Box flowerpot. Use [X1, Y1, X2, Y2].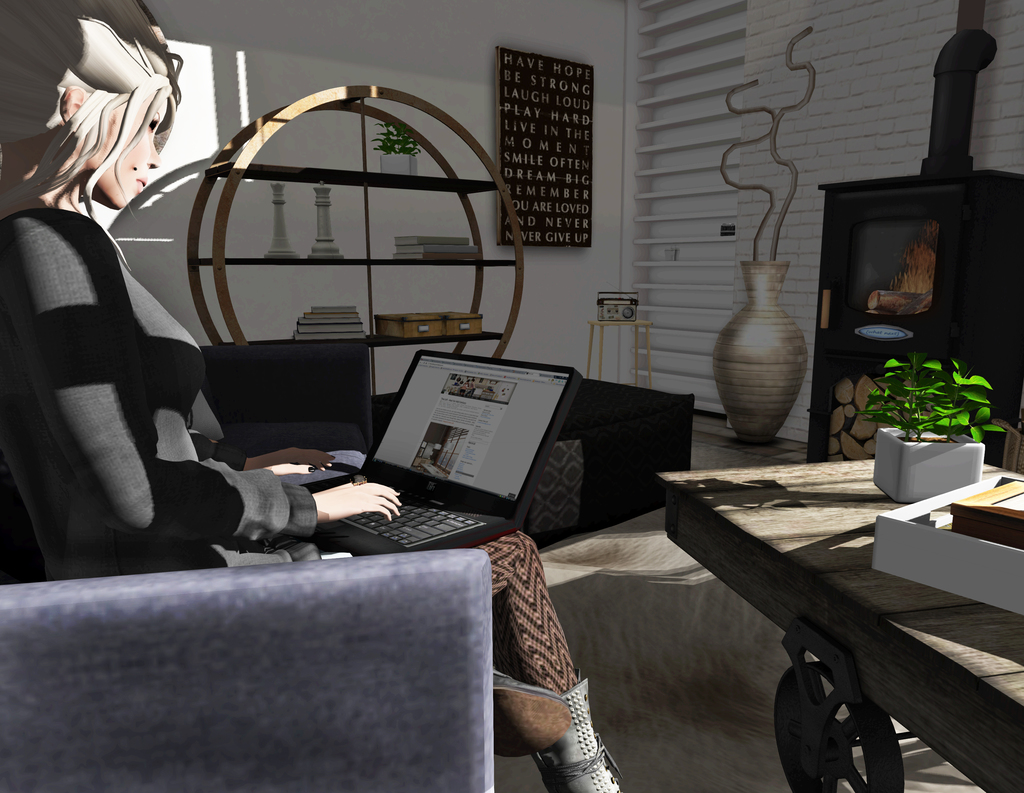
[709, 246, 814, 454].
